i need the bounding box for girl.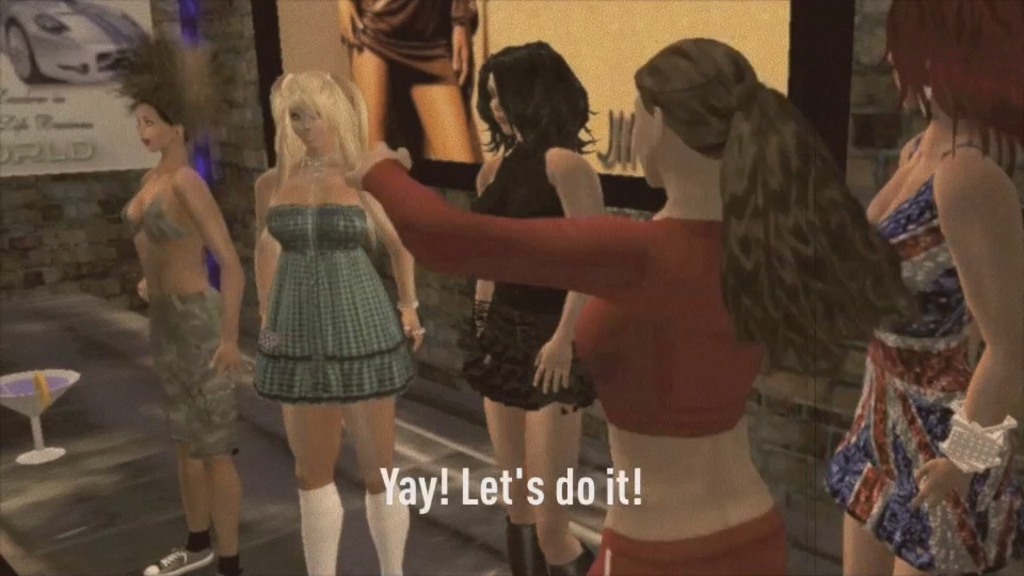
Here it is: (left=462, top=41, right=606, bottom=575).
